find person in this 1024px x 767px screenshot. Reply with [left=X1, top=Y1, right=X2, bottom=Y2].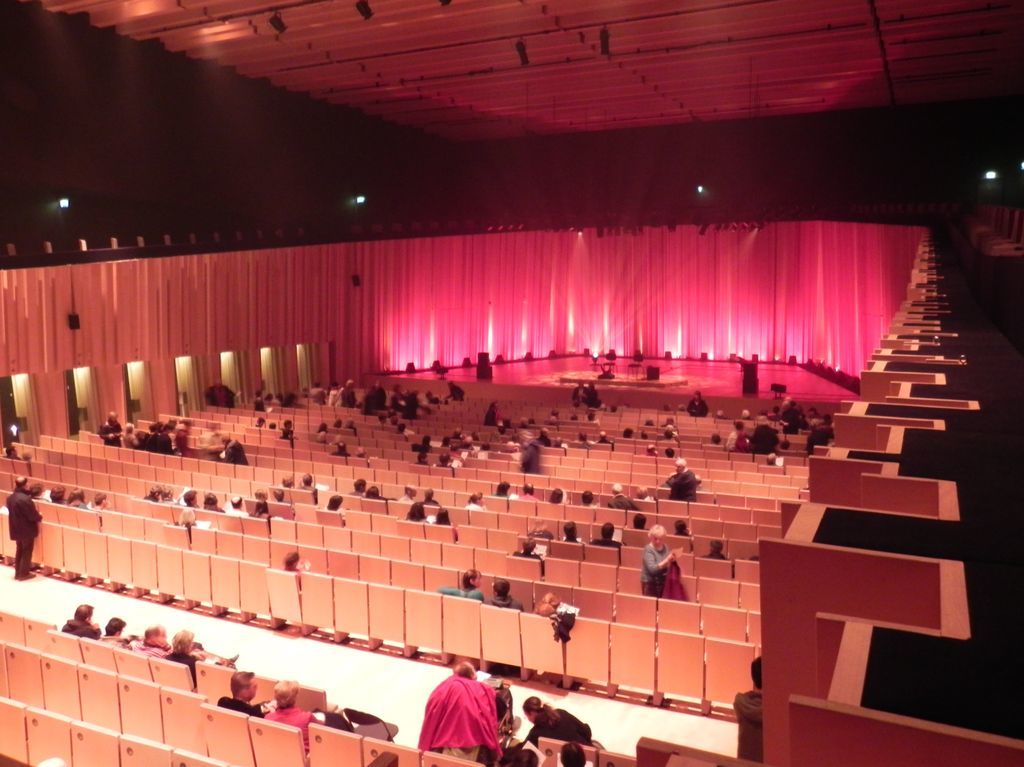
[left=517, top=697, right=594, bottom=749].
